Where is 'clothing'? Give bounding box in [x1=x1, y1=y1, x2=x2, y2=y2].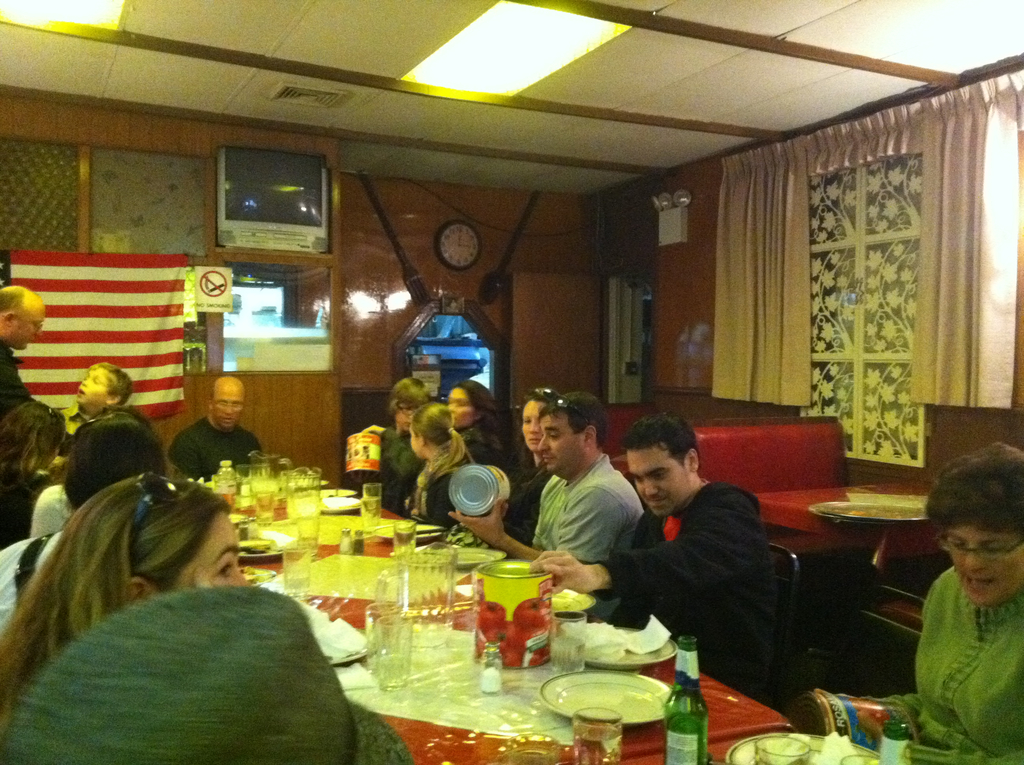
[x1=521, y1=464, x2=642, y2=599].
